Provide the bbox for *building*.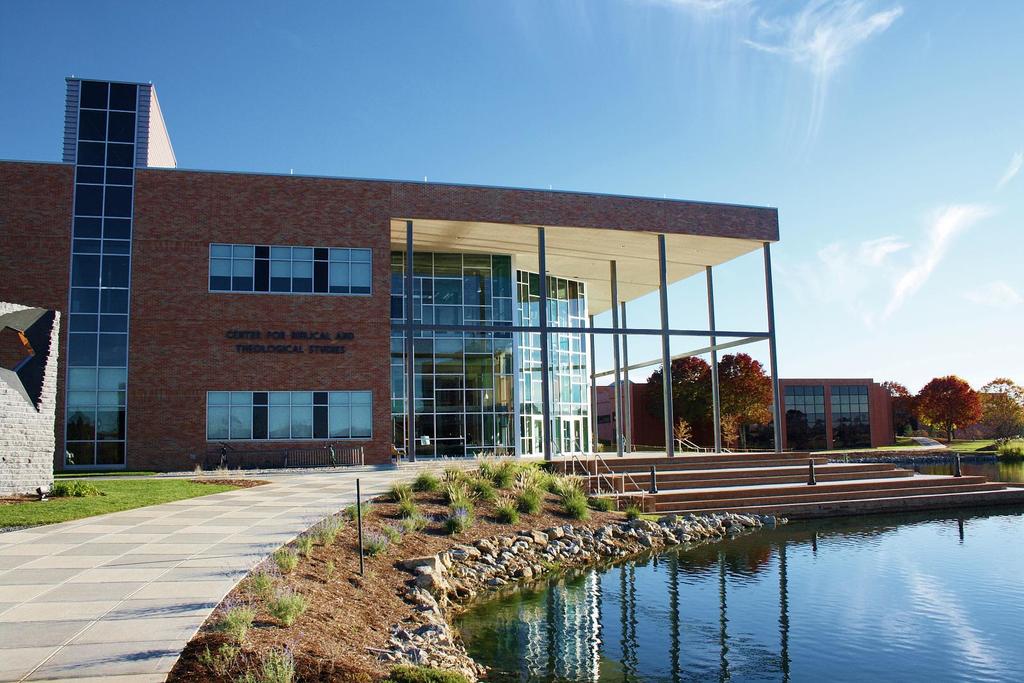
0,79,782,471.
